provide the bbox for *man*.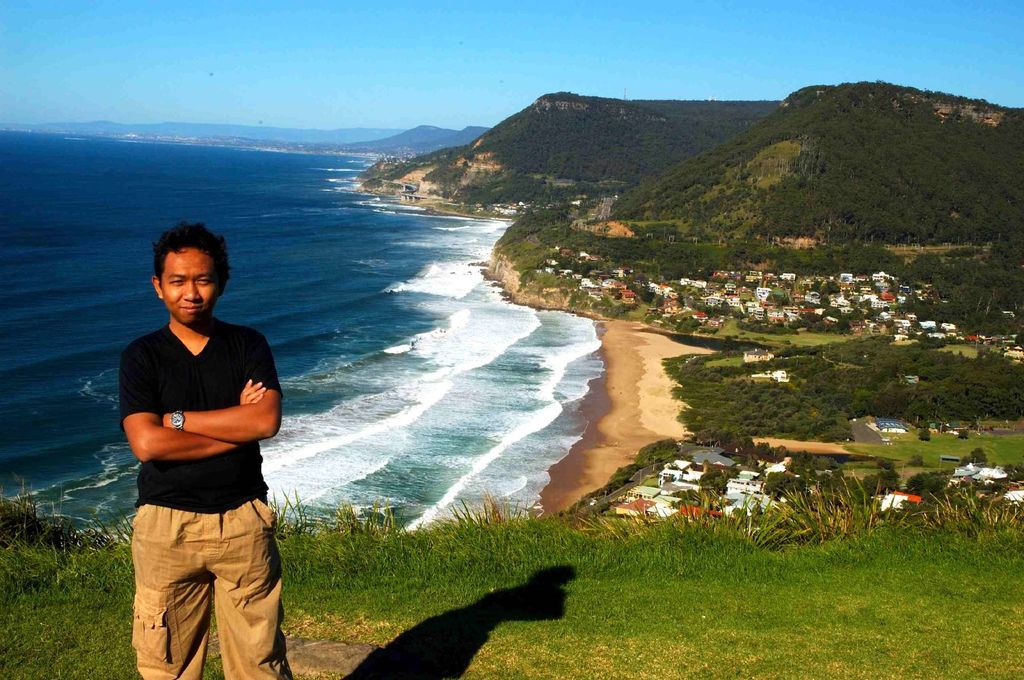
<region>133, 230, 297, 679</region>.
